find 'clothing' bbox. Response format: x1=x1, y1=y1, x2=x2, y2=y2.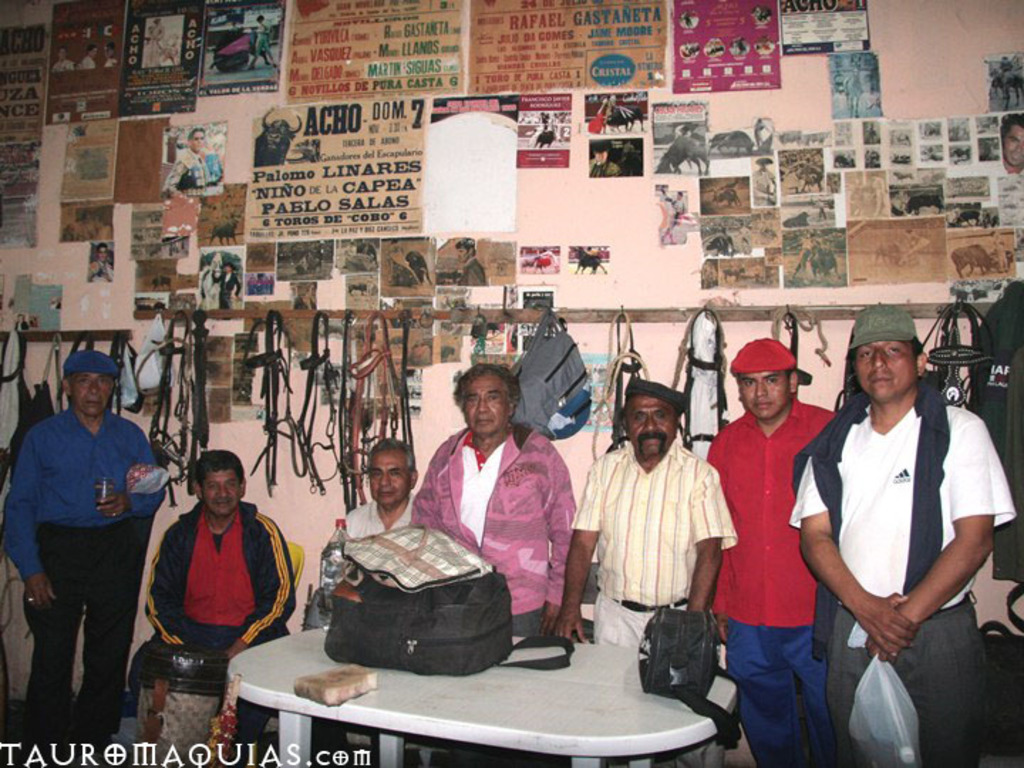
x1=14, y1=323, x2=27, y2=329.
